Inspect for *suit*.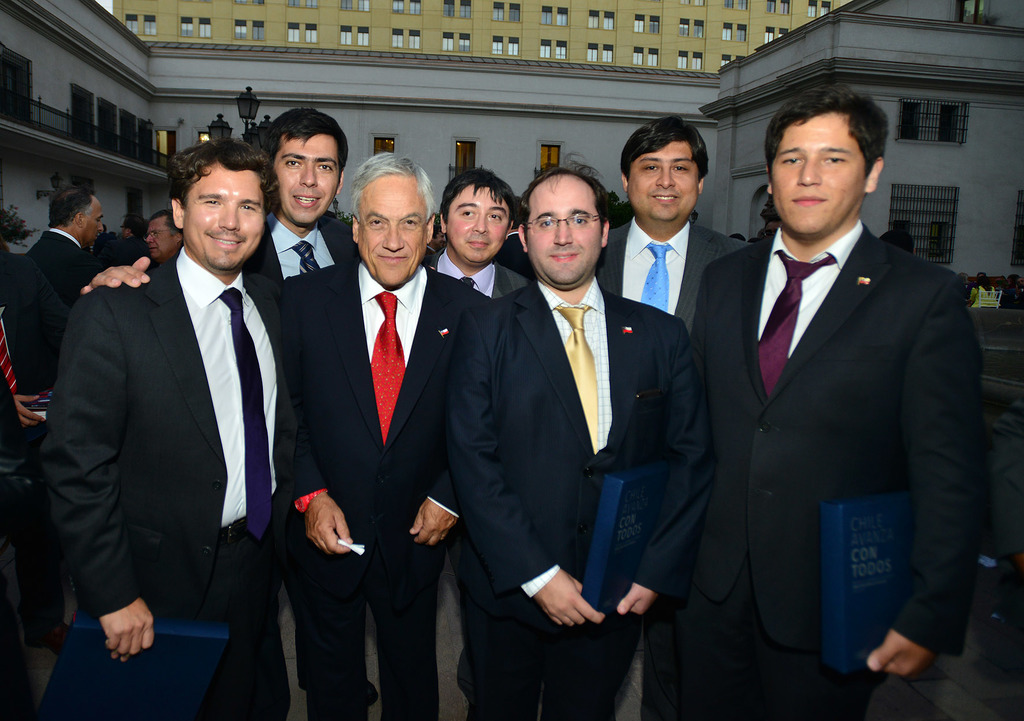
Inspection: {"x1": 8, "y1": 224, "x2": 89, "y2": 371}.
